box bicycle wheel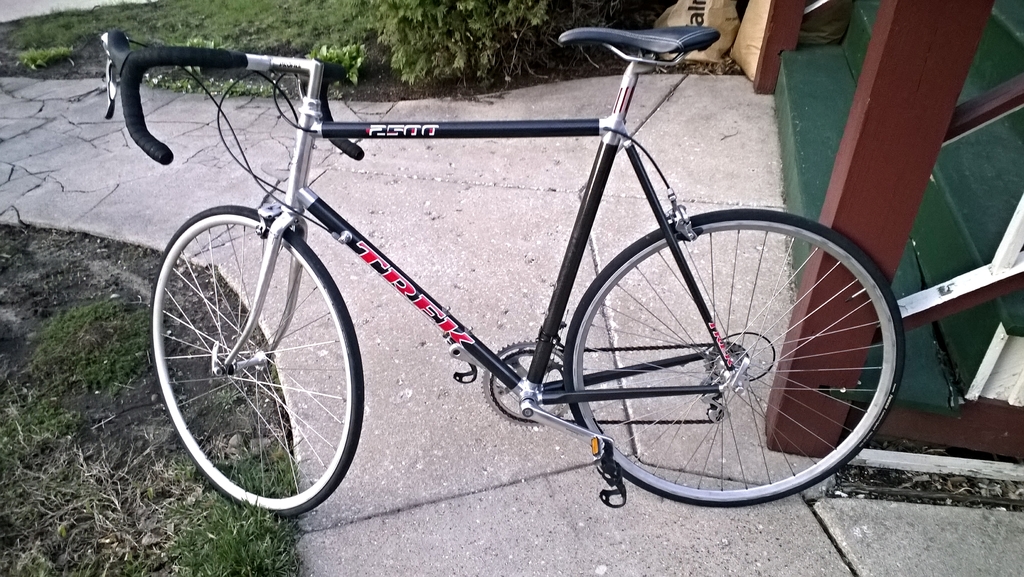
left=150, top=202, right=362, bottom=524
